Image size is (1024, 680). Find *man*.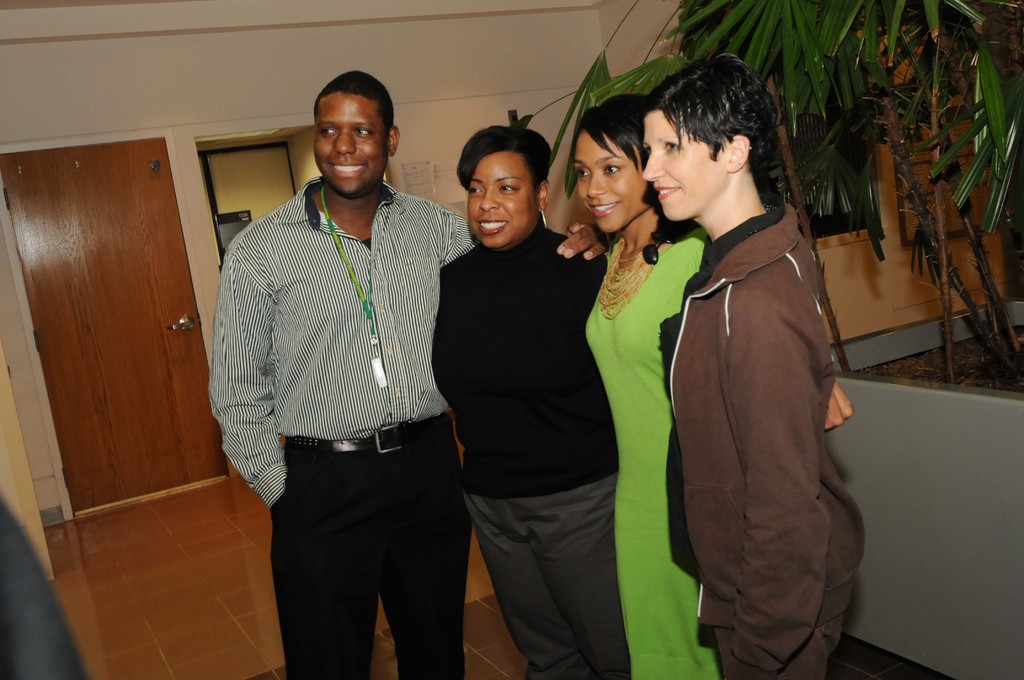
region(209, 70, 610, 679).
